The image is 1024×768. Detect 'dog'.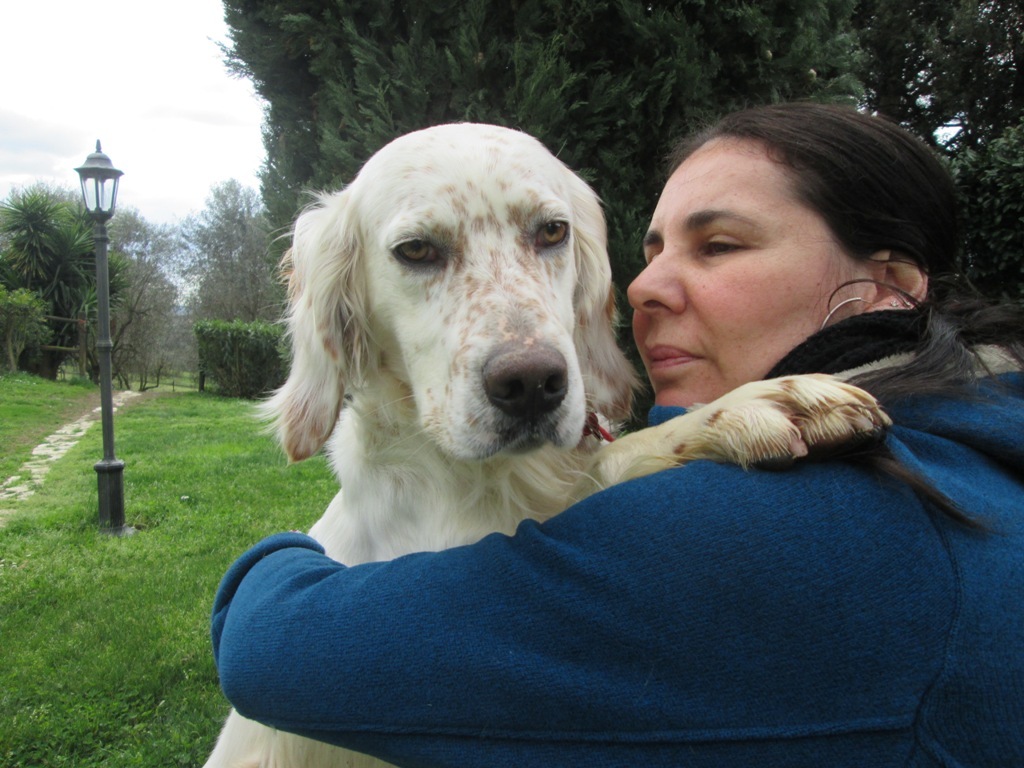
Detection: (200,122,1023,767).
